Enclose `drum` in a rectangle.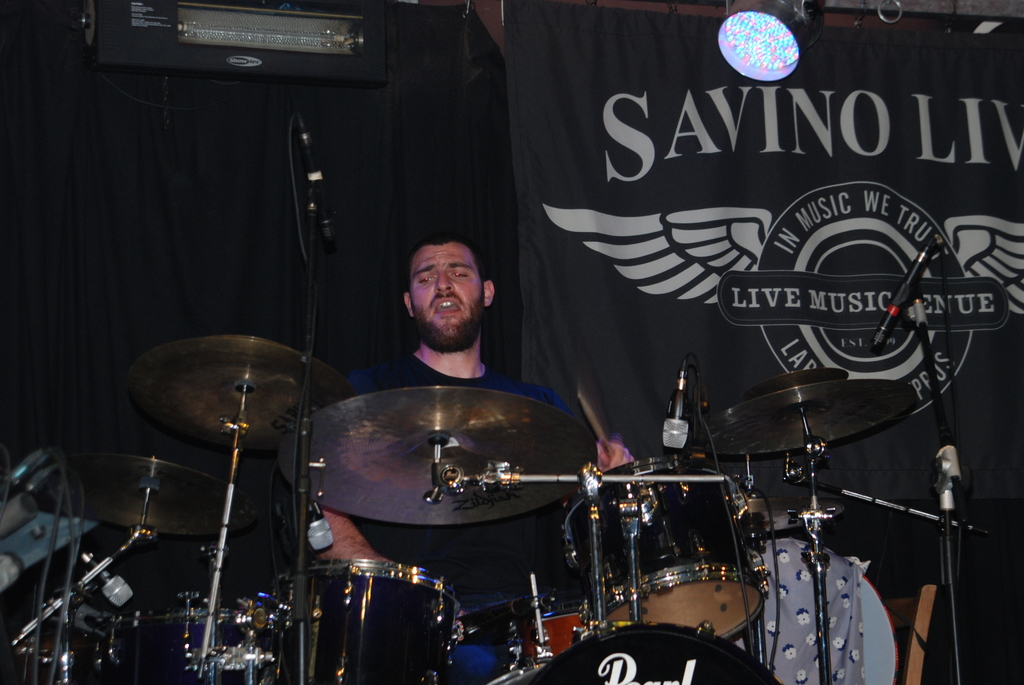
pyautogui.locateOnScreen(504, 598, 591, 666).
